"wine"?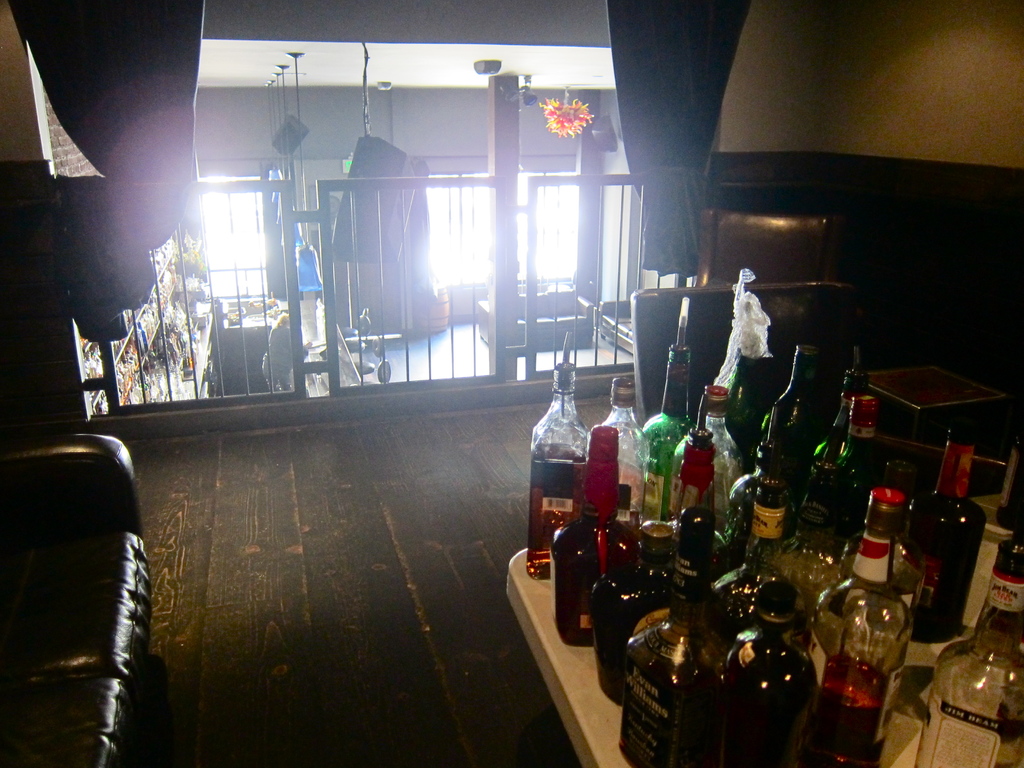
x1=907 y1=425 x2=985 y2=646
